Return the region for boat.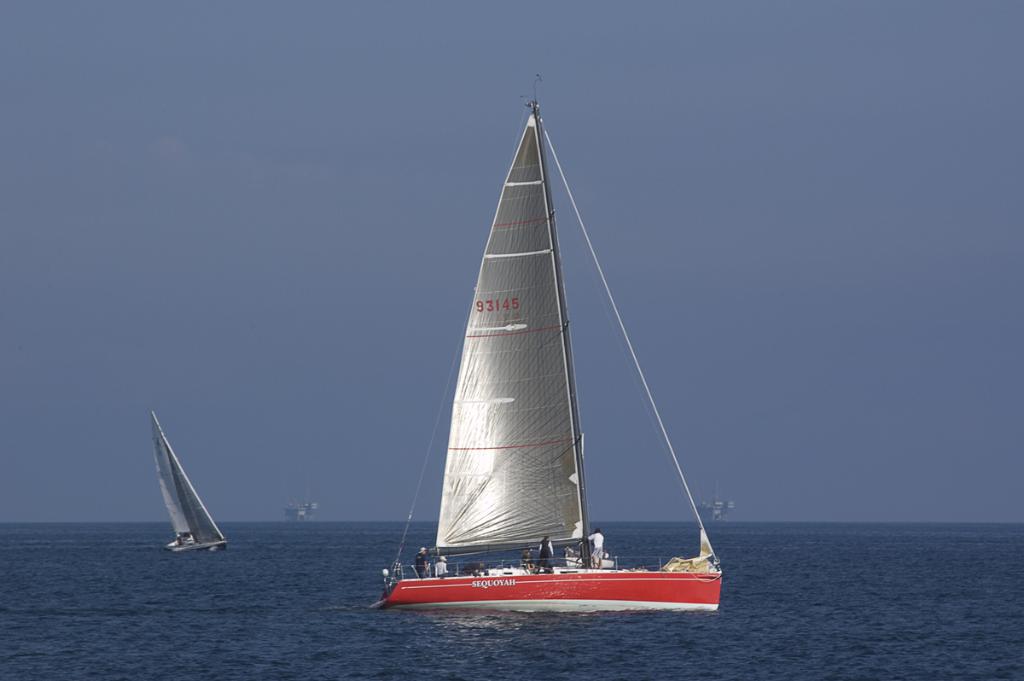
bbox=[398, 110, 751, 633].
